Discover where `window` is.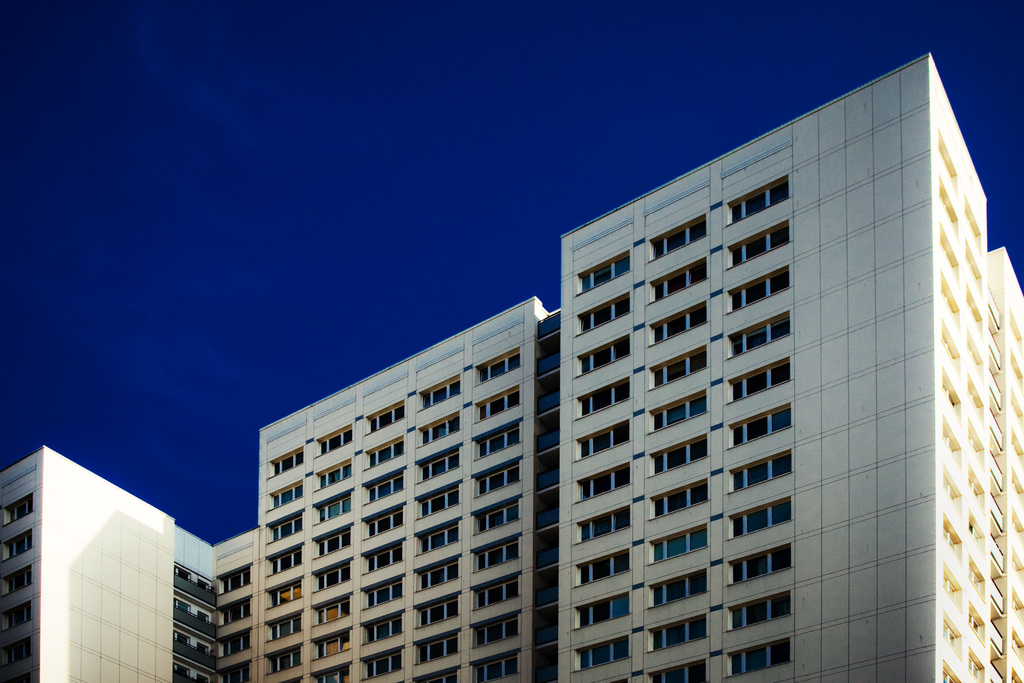
Discovered at (x1=583, y1=422, x2=641, y2=465).
